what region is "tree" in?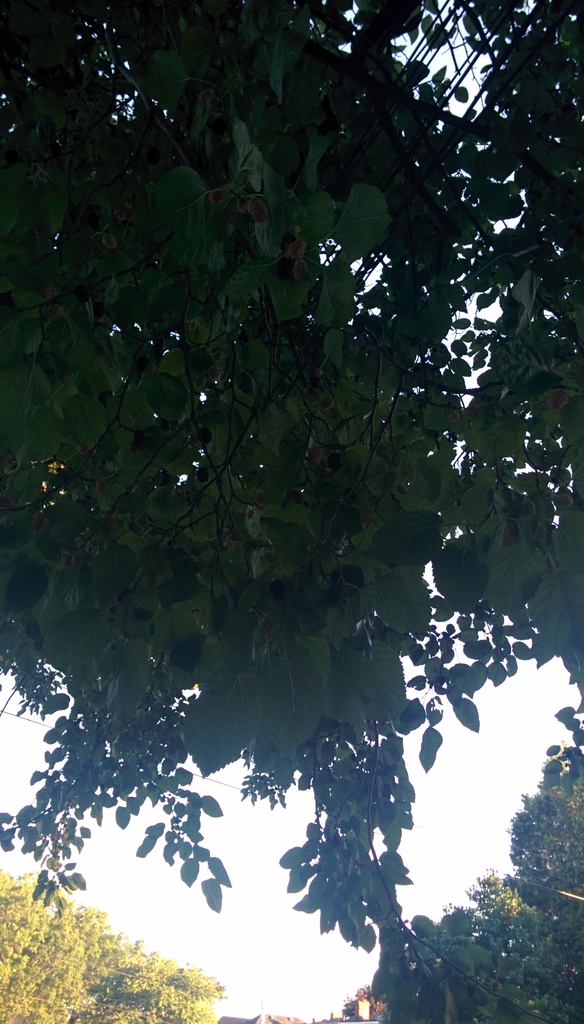
[0, 865, 231, 1023].
